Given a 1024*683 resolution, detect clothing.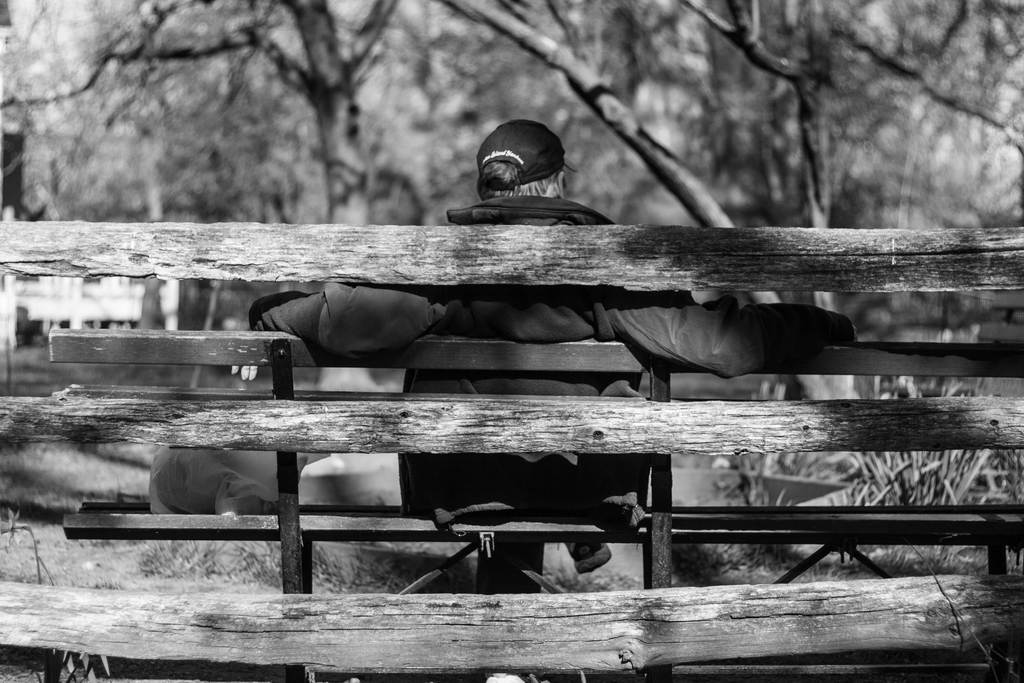
crop(250, 192, 856, 519).
